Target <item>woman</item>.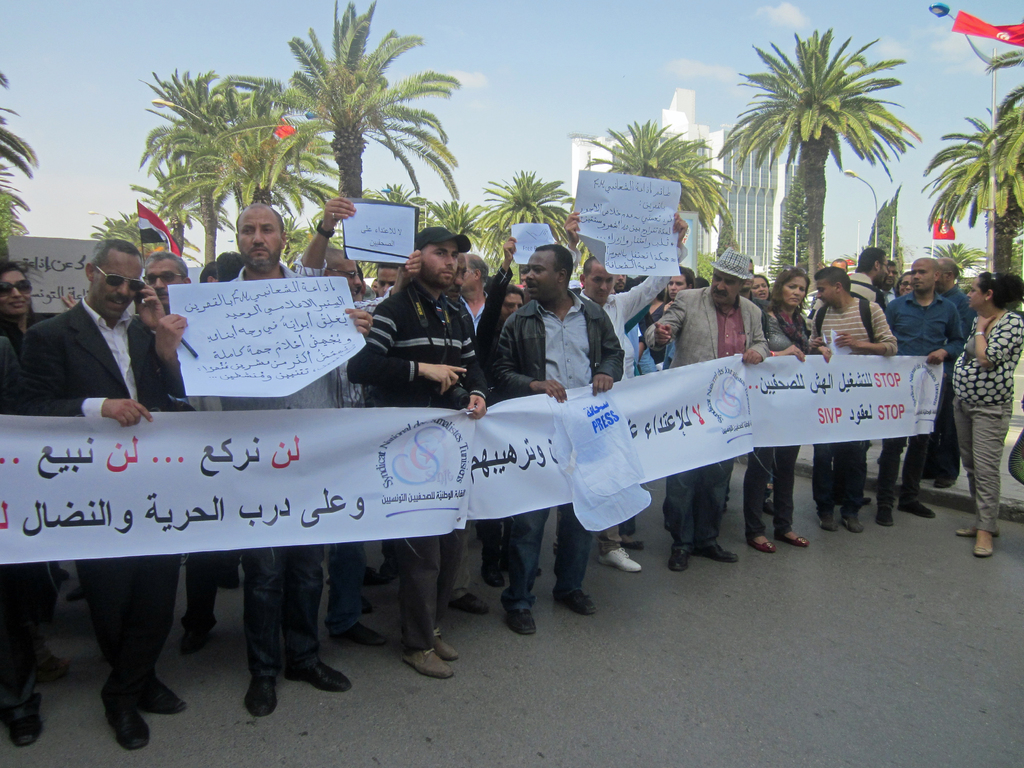
Target region: <bbox>892, 270, 913, 299</bbox>.
